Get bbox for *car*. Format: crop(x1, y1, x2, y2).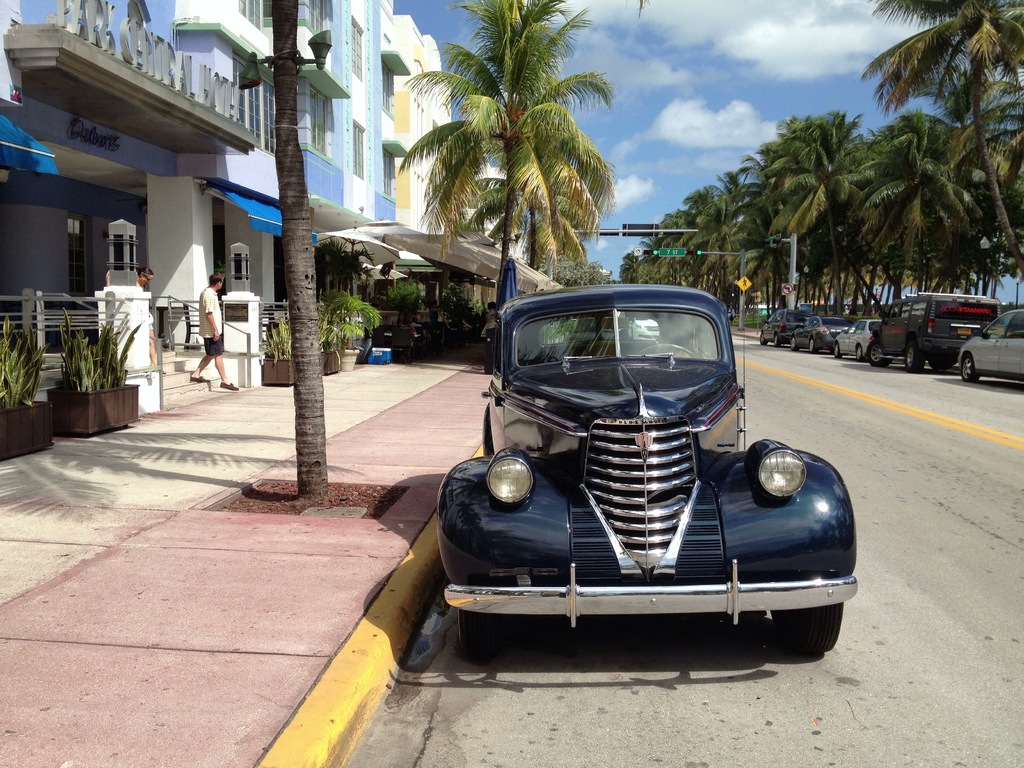
crop(435, 284, 856, 653).
